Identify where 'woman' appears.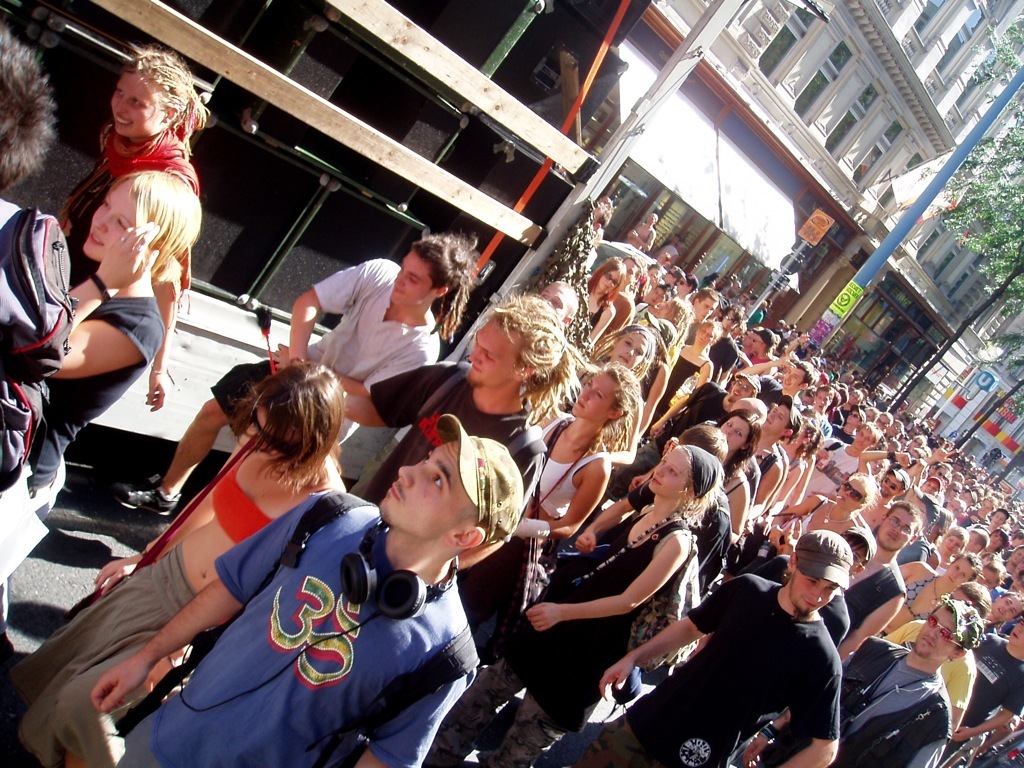
Appears at <box>21,169,203,528</box>.
